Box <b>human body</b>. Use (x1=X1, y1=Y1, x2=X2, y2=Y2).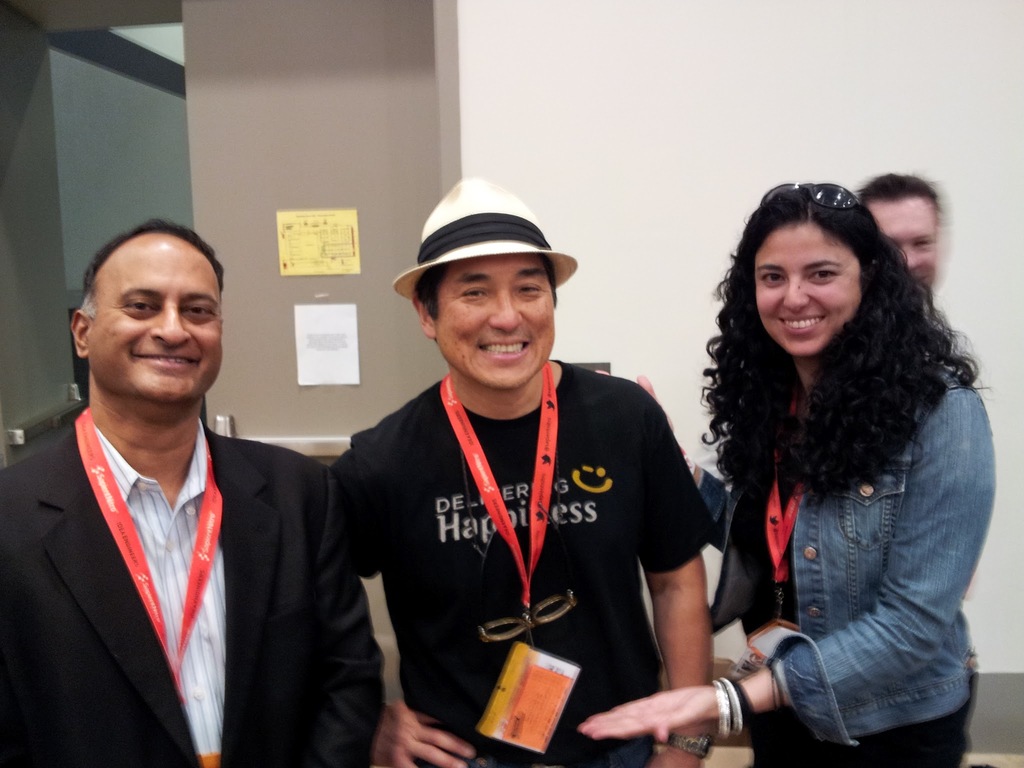
(x1=676, y1=175, x2=996, y2=765).
